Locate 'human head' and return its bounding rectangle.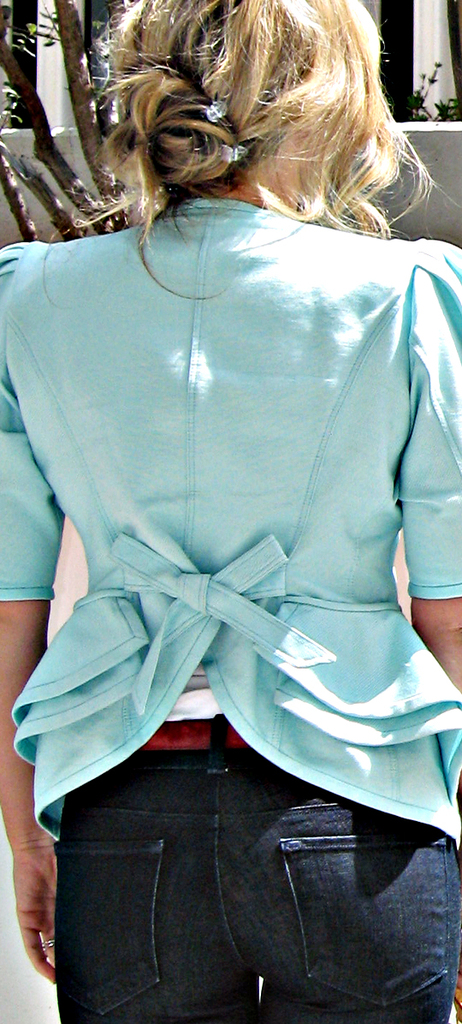
BBox(123, 0, 381, 201).
